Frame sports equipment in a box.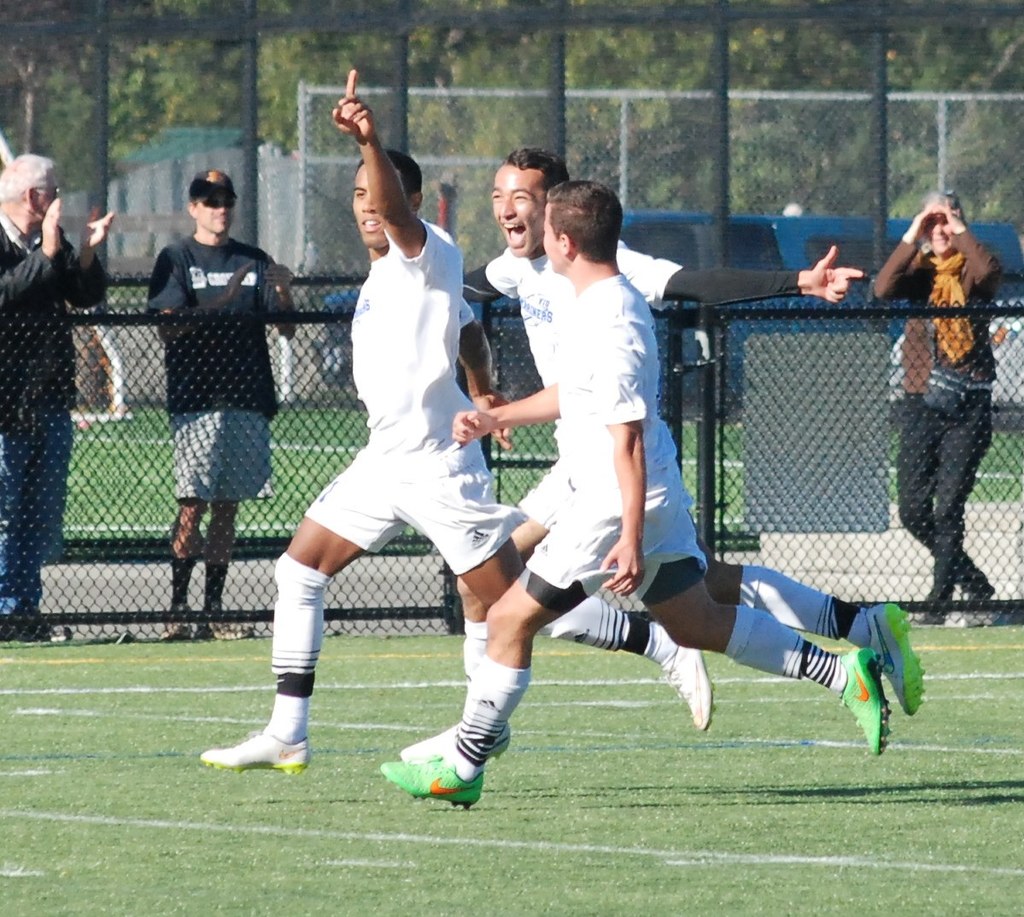
[832, 645, 897, 758].
